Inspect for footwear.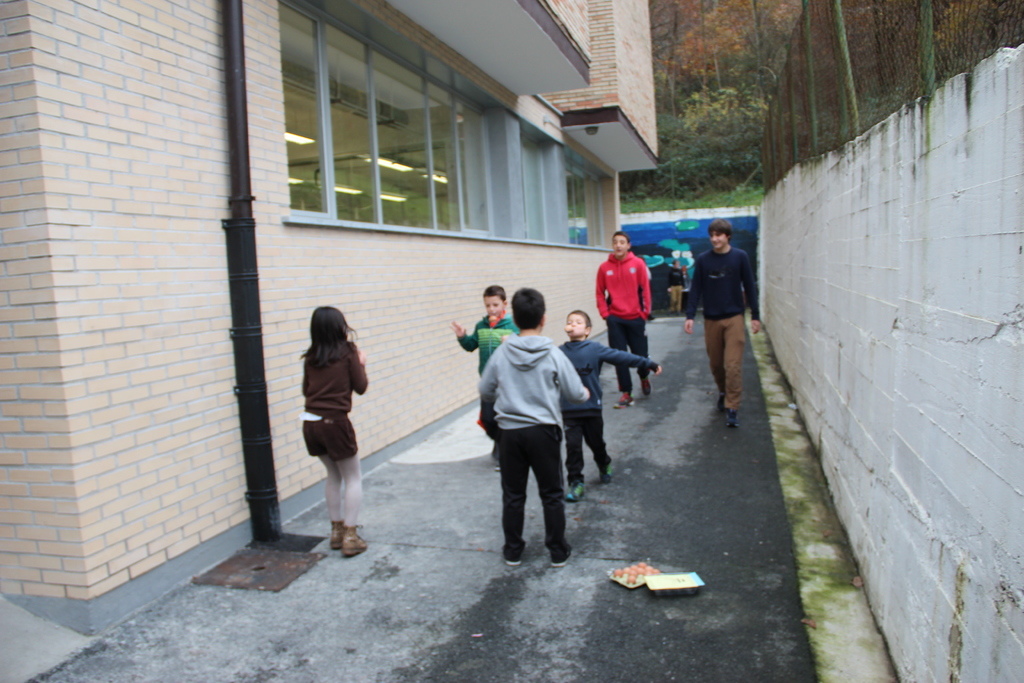
Inspection: select_region(493, 460, 498, 470).
